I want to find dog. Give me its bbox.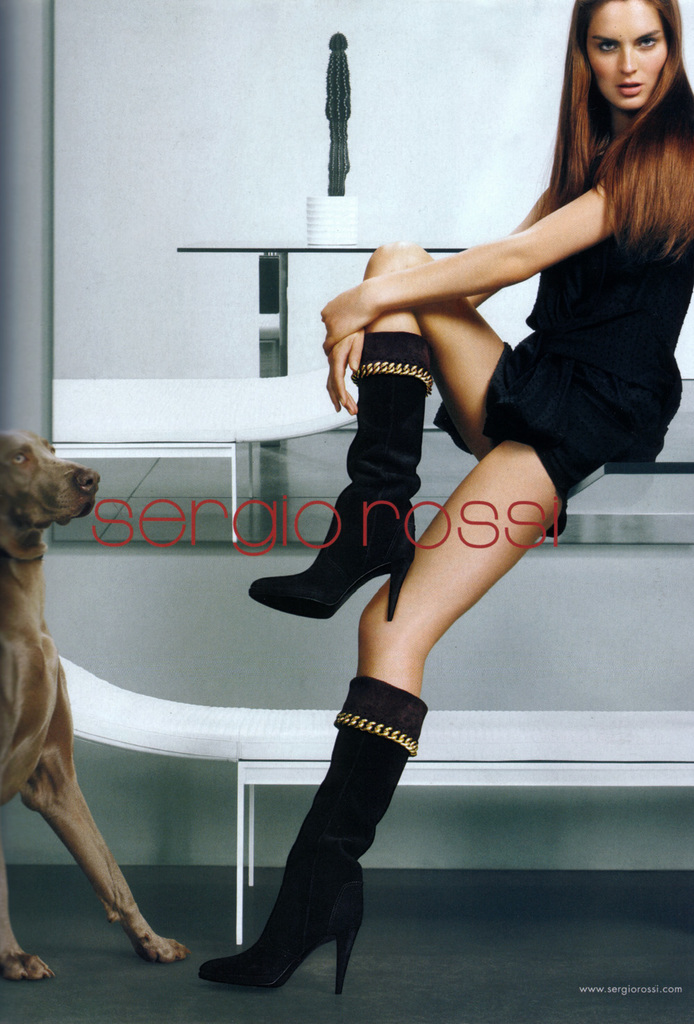
Rect(0, 427, 190, 987).
